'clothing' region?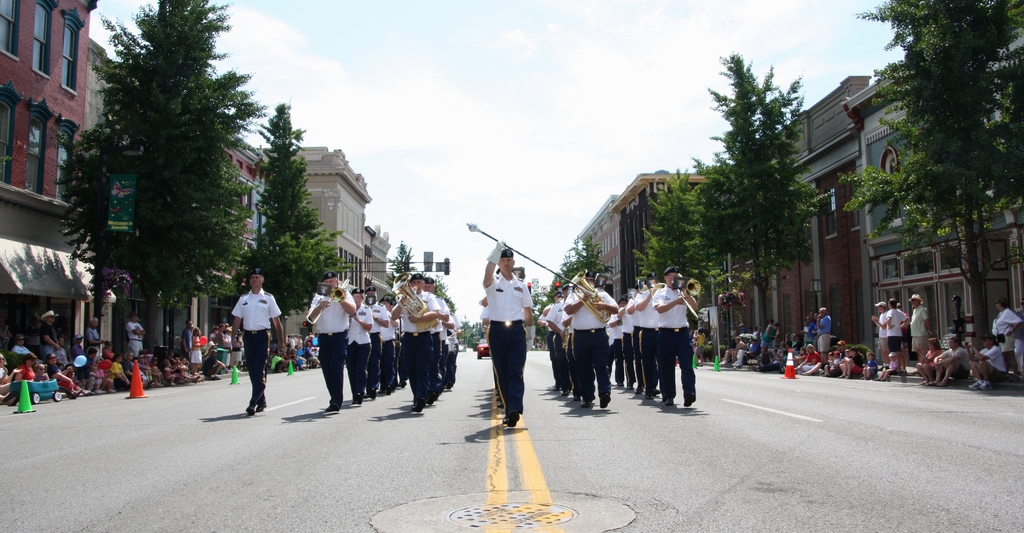
select_region(38, 318, 58, 357)
